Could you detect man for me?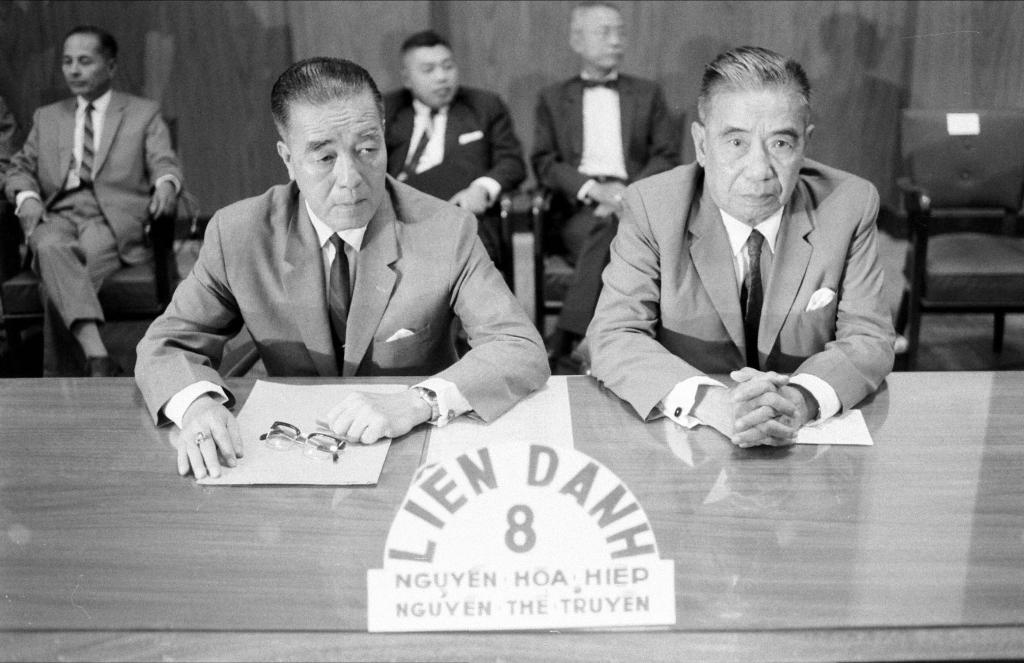
Detection result: region(380, 30, 527, 278).
